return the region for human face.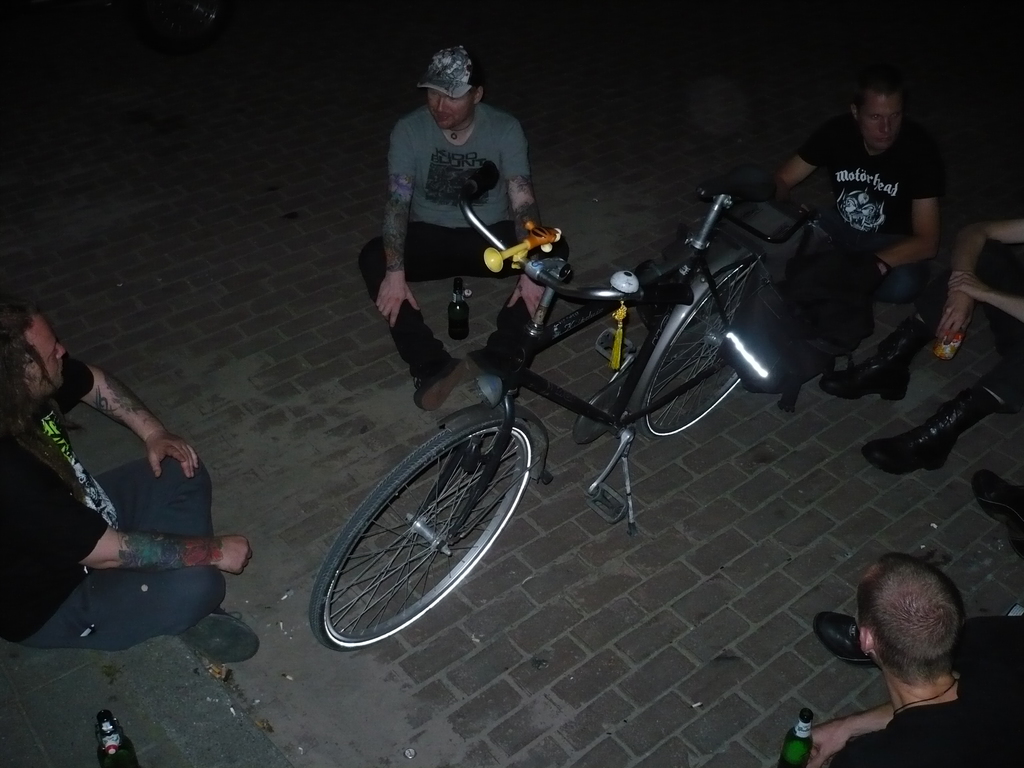
<region>862, 93, 902, 154</region>.
